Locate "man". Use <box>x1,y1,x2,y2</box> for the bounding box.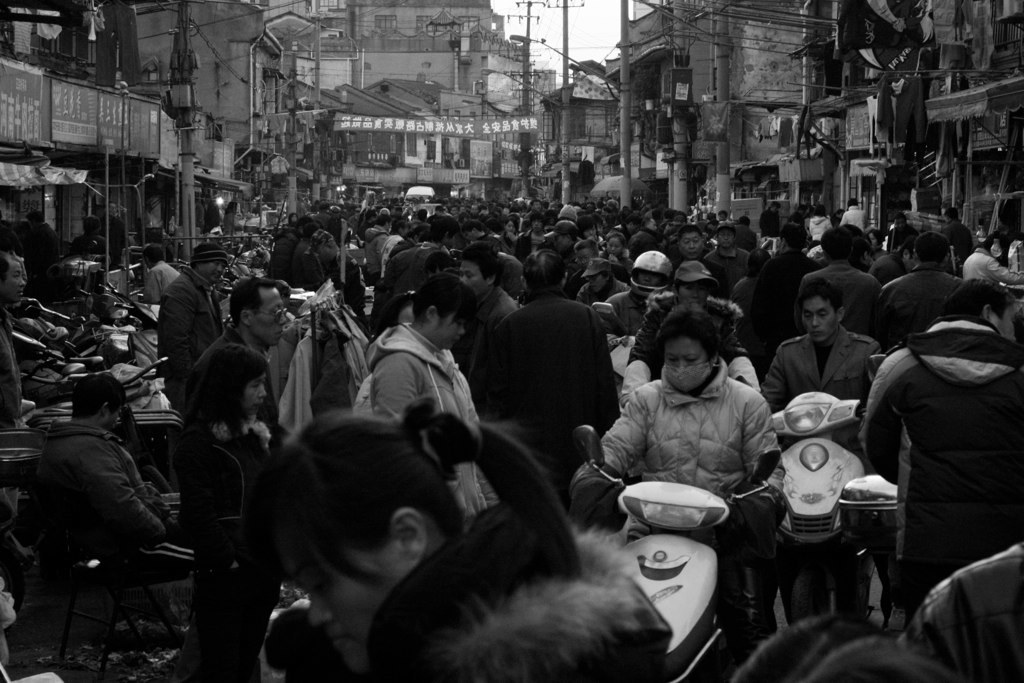
<box>184,278,289,449</box>.
